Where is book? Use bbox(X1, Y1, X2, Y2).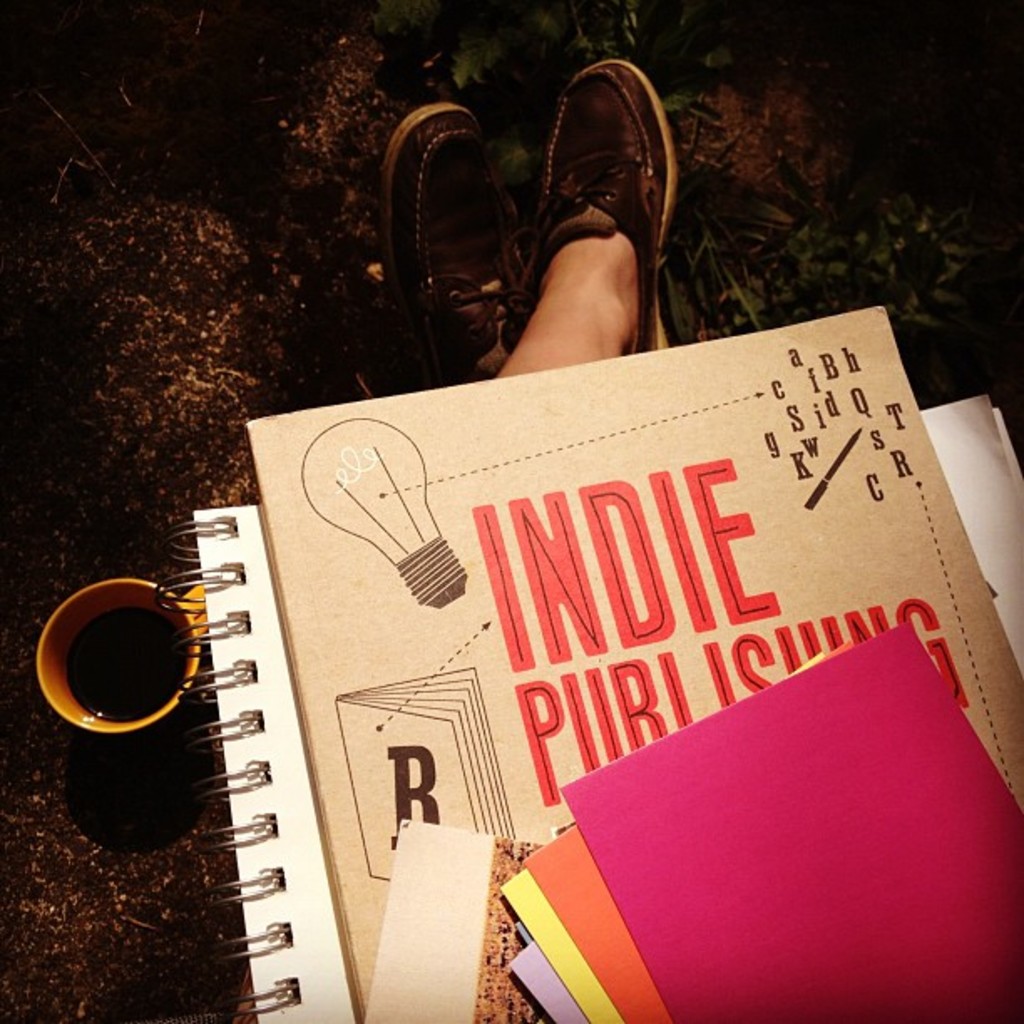
bbox(244, 306, 1022, 1022).
